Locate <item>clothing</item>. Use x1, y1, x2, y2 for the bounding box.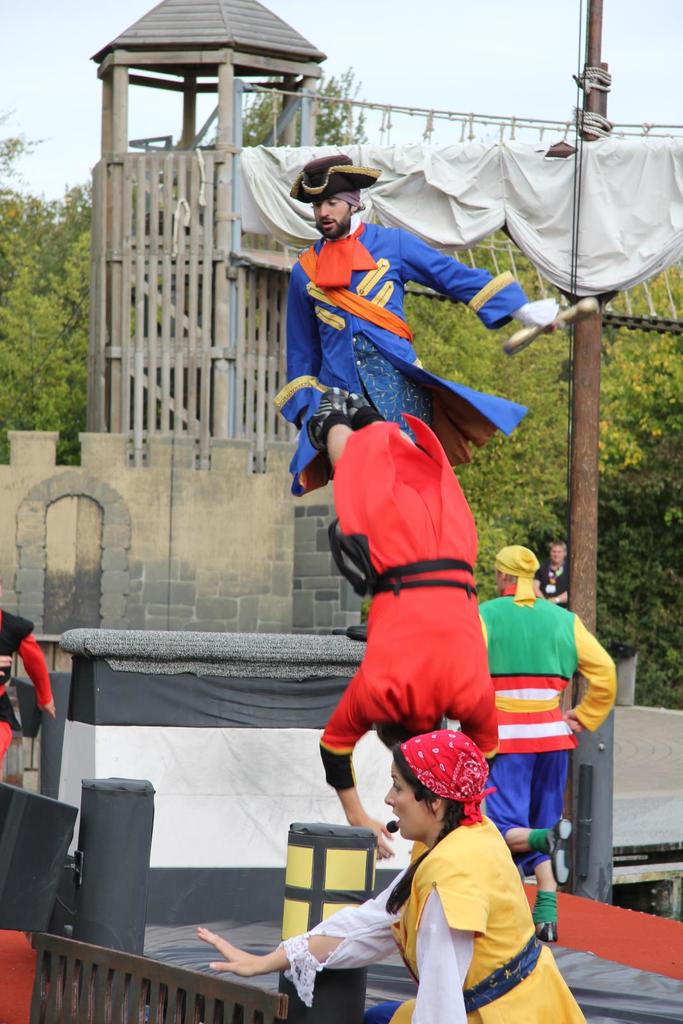
316, 410, 500, 787.
